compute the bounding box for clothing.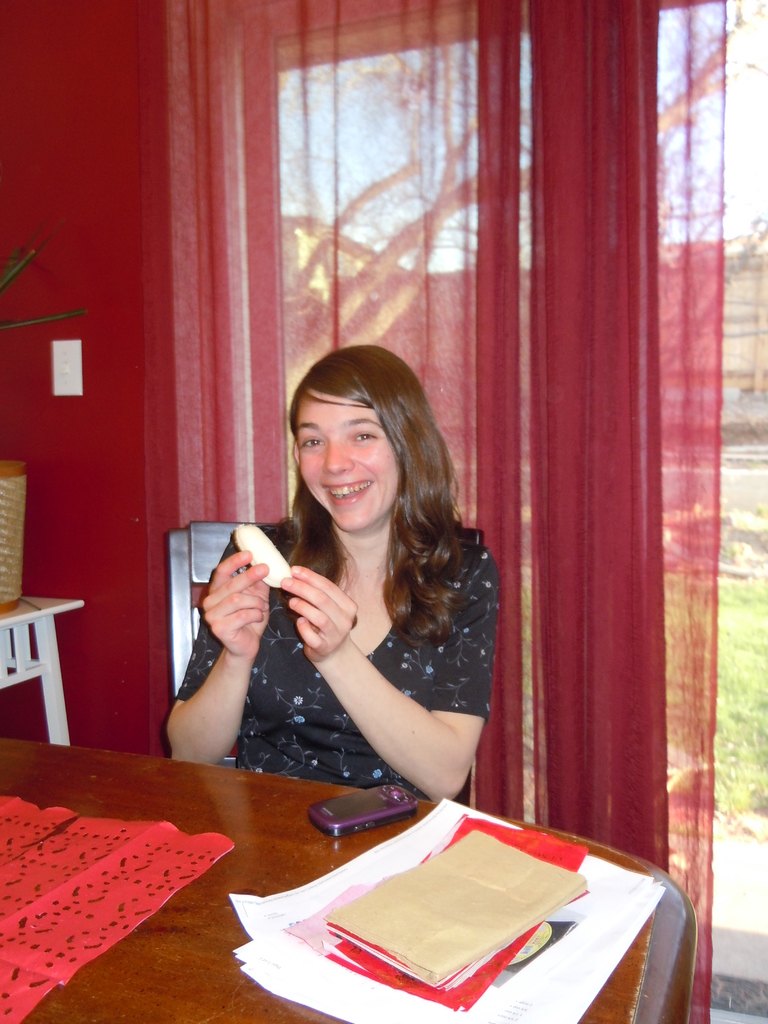
crop(196, 496, 532, 797).
